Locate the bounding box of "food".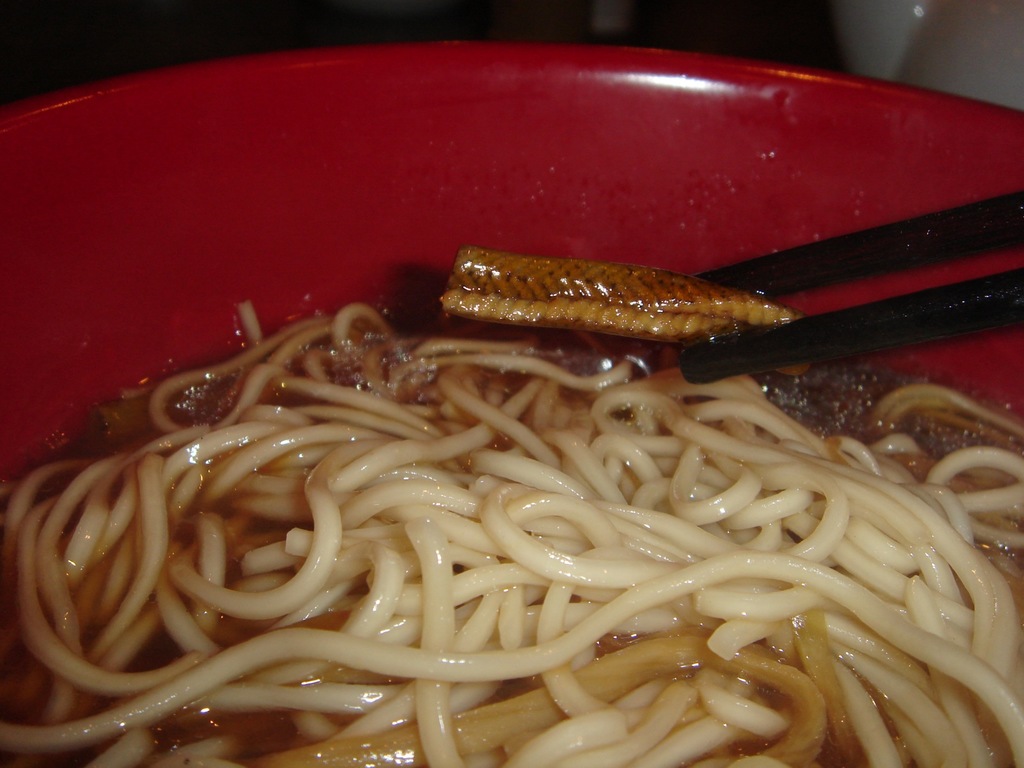
Bounding box: crop(452, 239, 801, 346).
